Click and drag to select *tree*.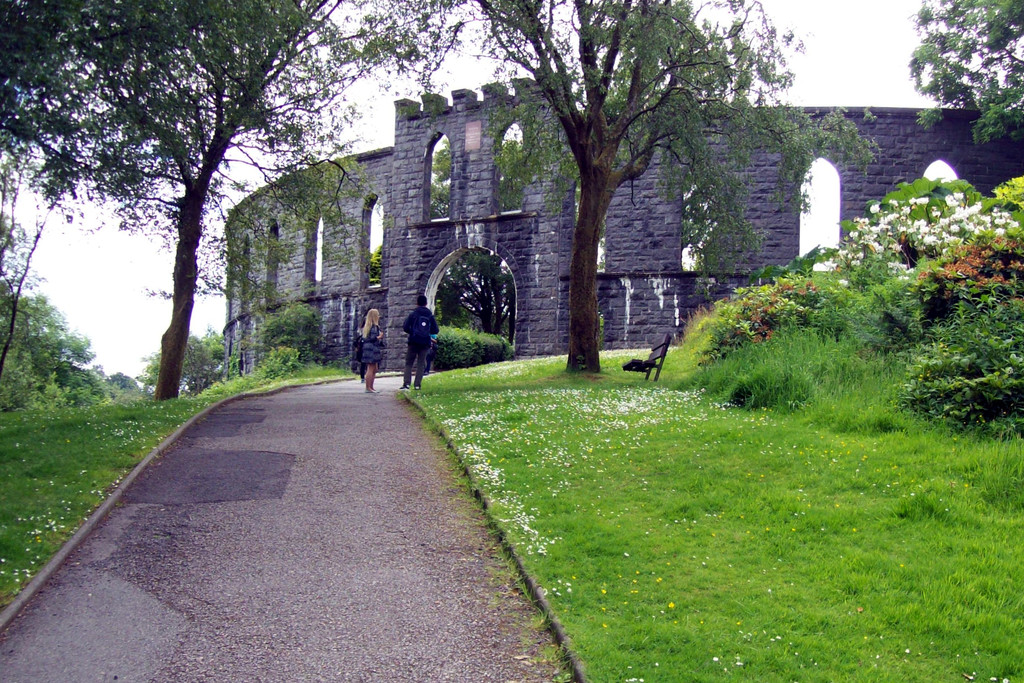
Selection: x1=437 y1=252 x2=511 y2=353.
